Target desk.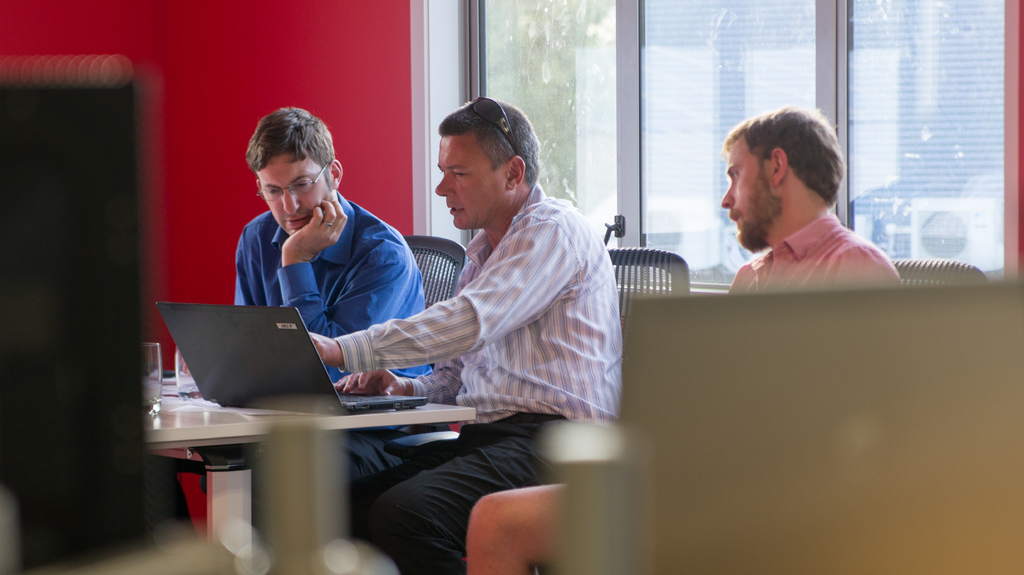
Target region: left=101, top=343, right=500, bottom=563.
